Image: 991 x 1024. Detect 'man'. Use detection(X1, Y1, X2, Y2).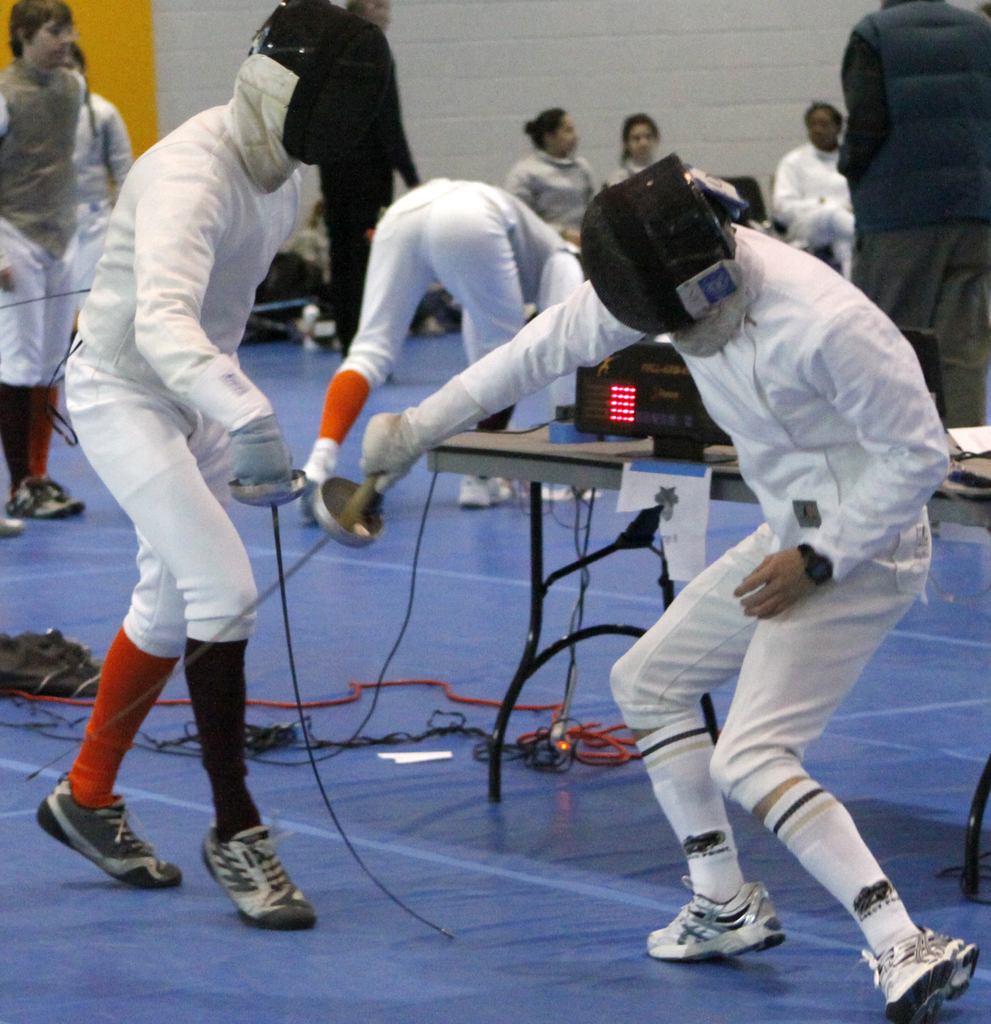
detection(844, 0, 990, 436).
